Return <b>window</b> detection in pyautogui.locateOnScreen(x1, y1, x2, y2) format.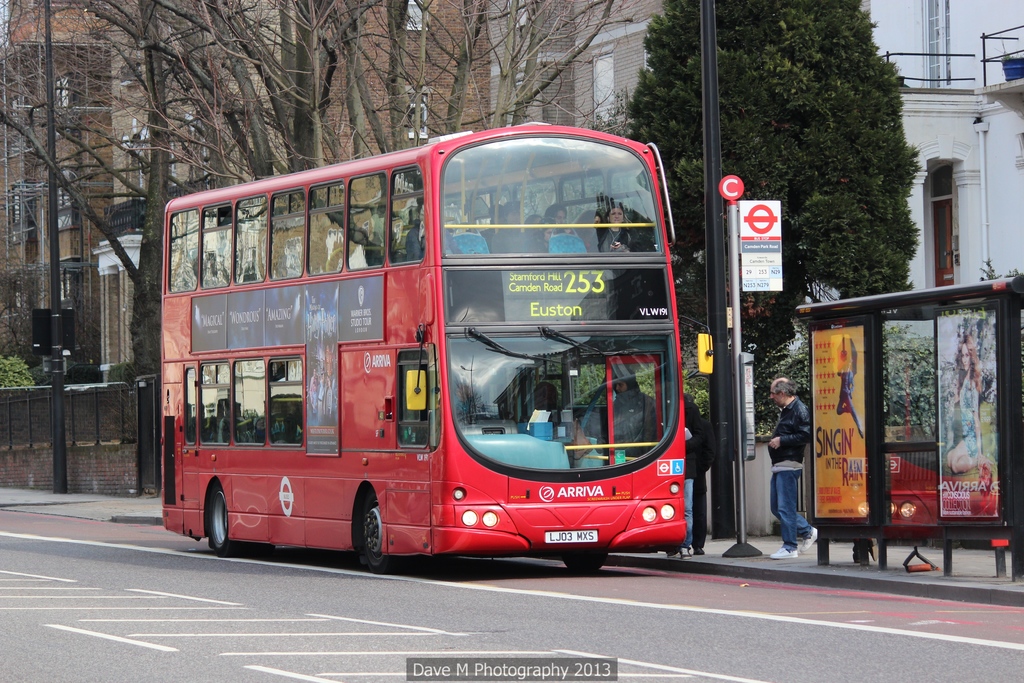
pyautogui.locateOnScreen(54, 268, 79, 304).
